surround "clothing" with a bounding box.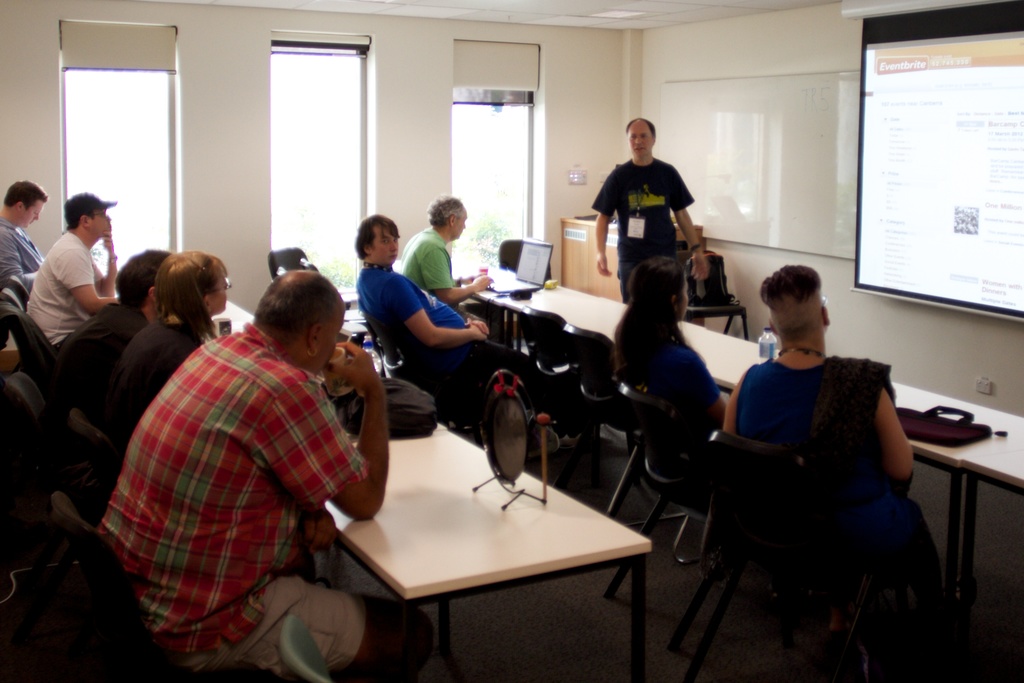
(353,266,593,428).
